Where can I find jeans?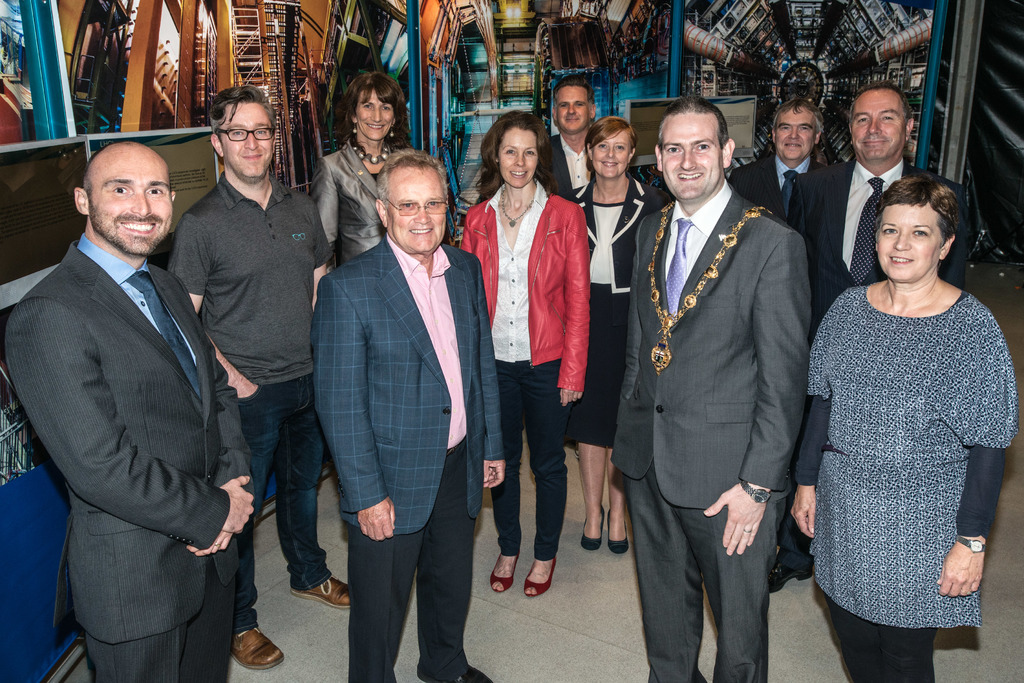
You can find it at 232,368,323,609.
